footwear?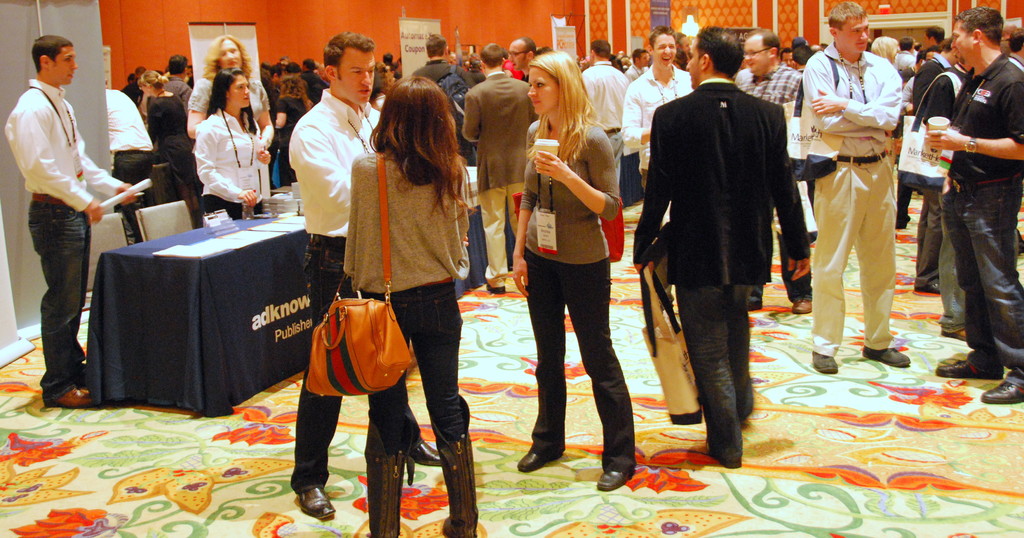
bbox(858, 348, 913, 366)
